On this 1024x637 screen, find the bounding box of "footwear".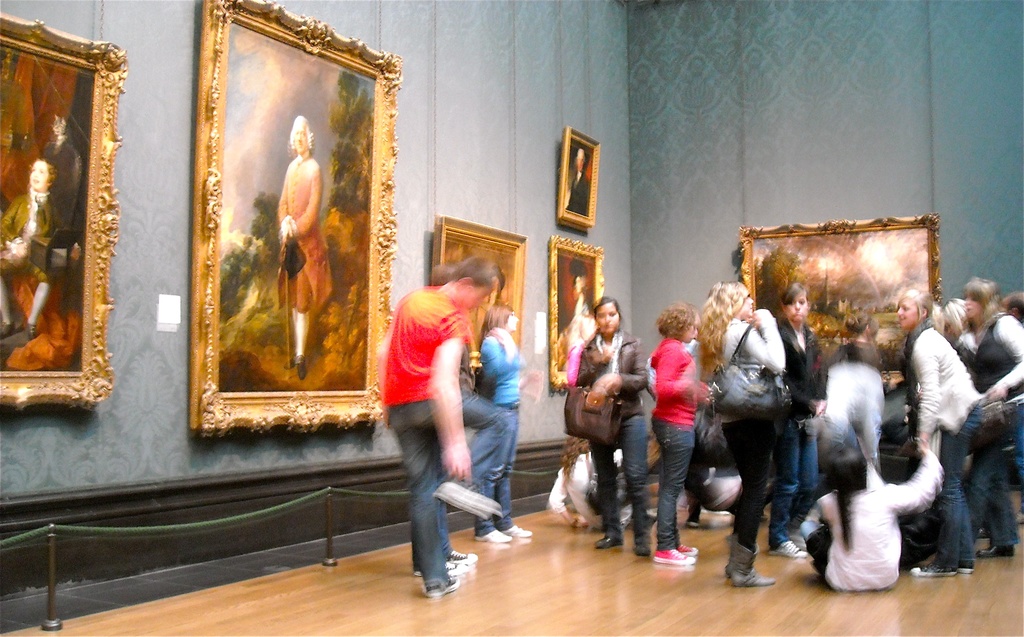
Bounding box: 979, 529, 988, 540.
